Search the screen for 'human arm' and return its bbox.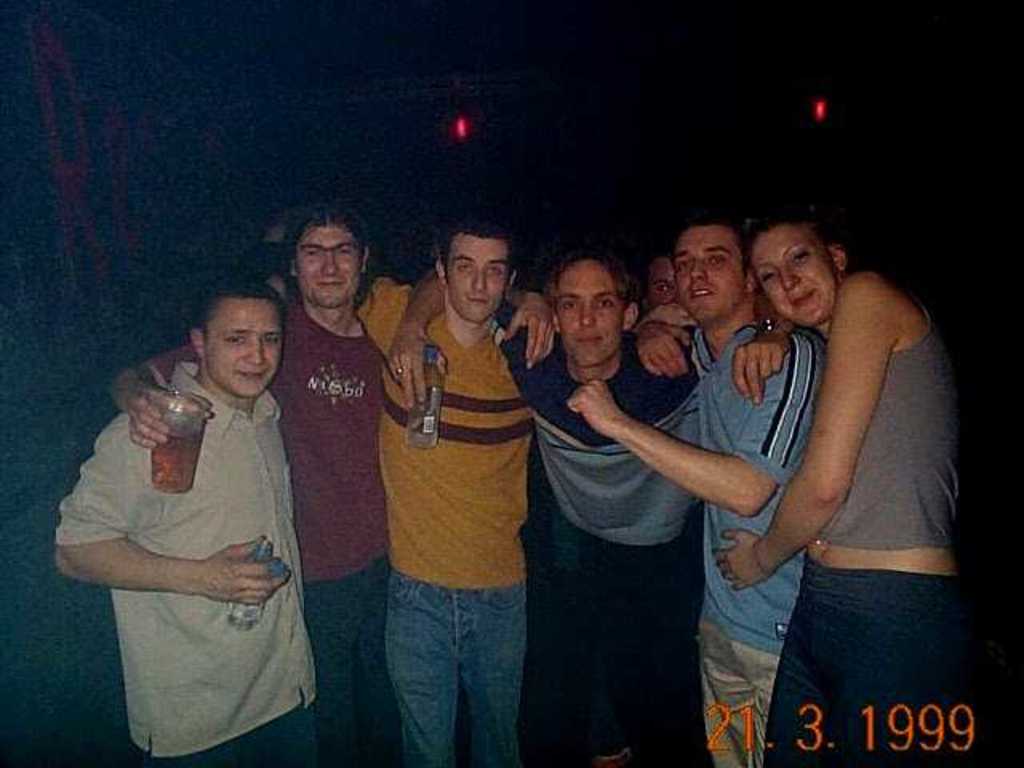
Found: bbox=(566, 330, 800, 515).
